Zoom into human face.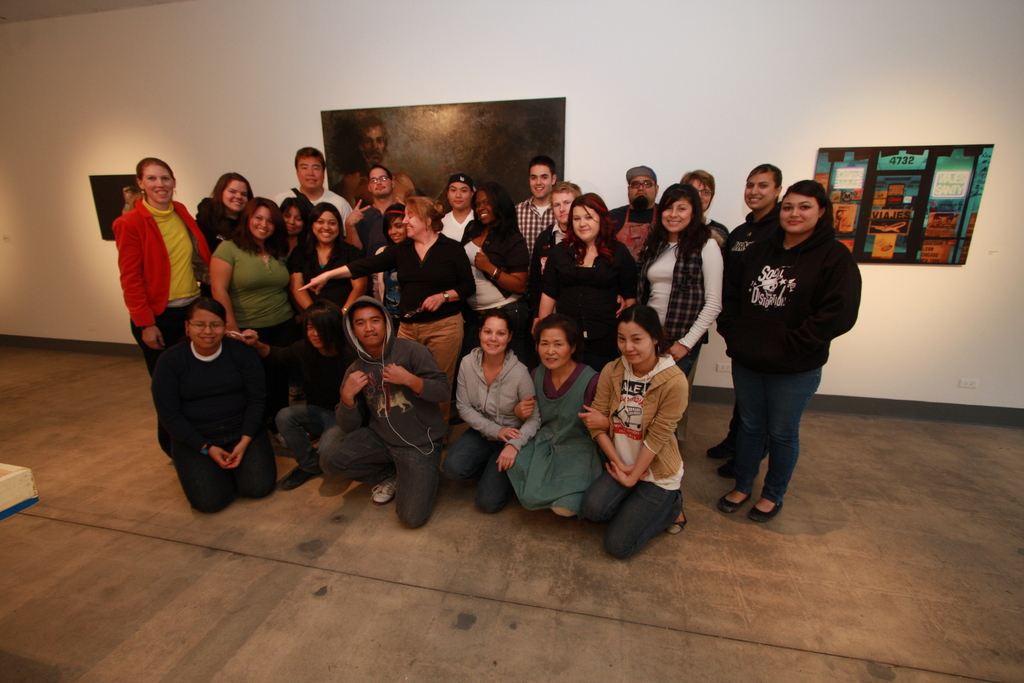
Zoom target: Rect(629, 177, 657, 208).
